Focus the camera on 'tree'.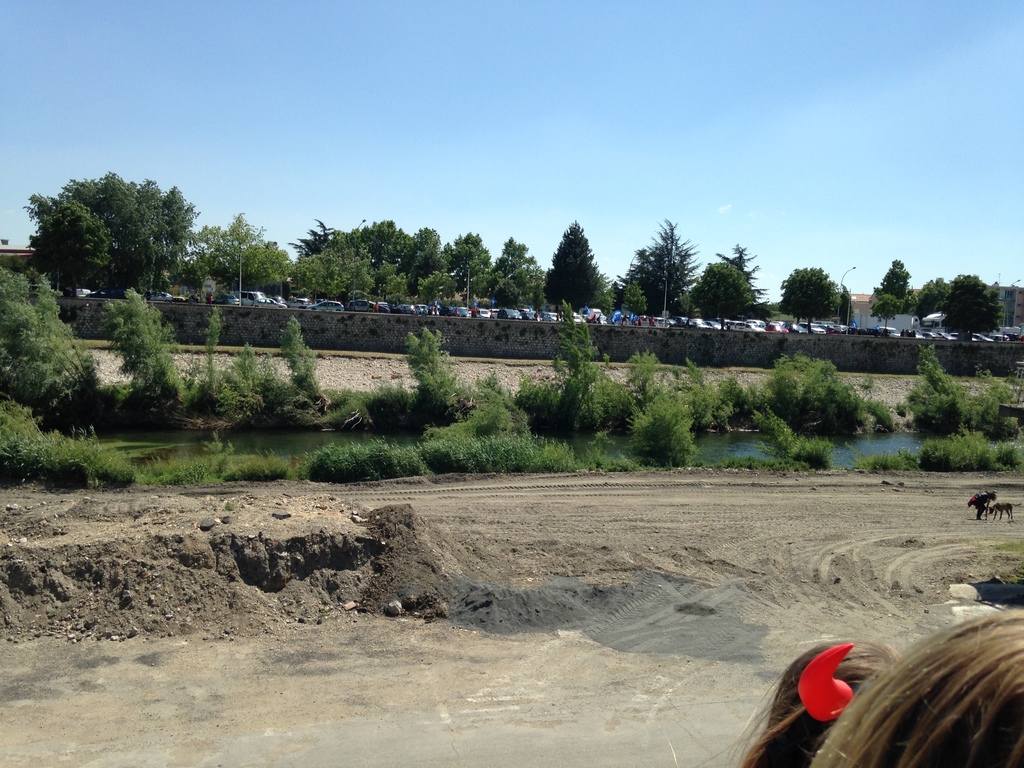
Focus region: bbox=[622, 218, 692, 319].
